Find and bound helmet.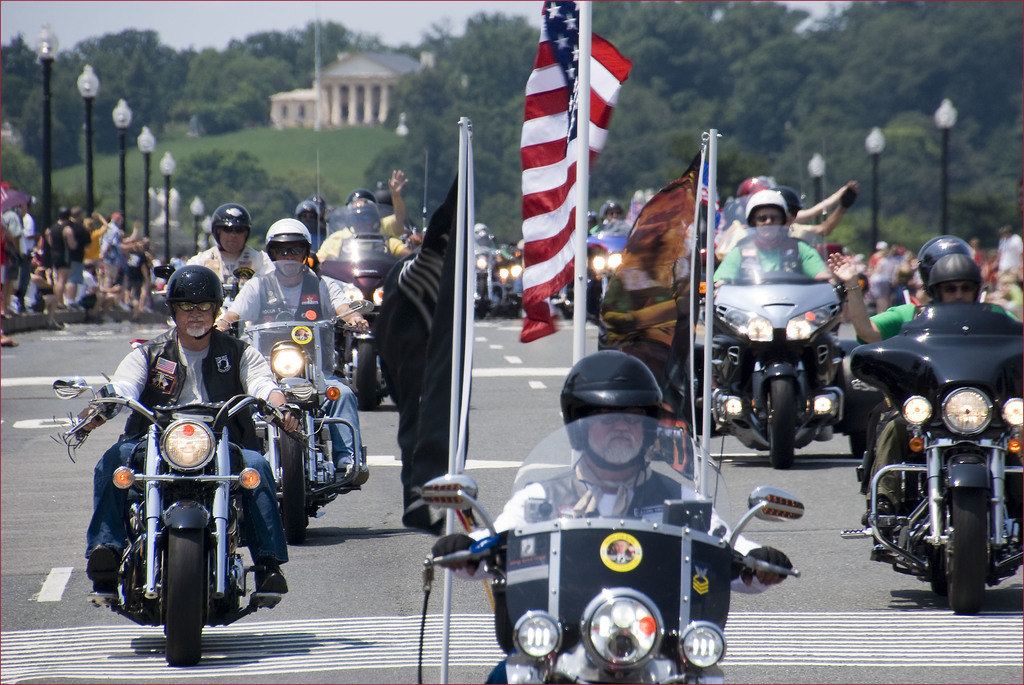
Bound: locate(553, 350, 668, 480).
